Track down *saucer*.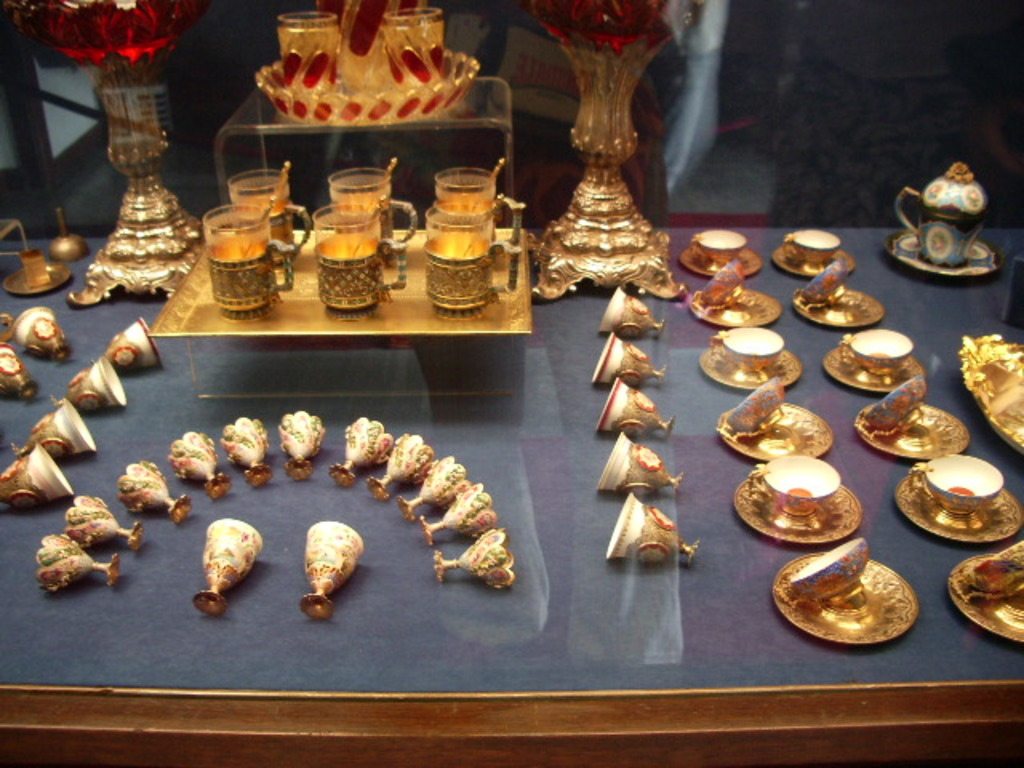
Tracked to bbox(773, 242, 858, 277).
